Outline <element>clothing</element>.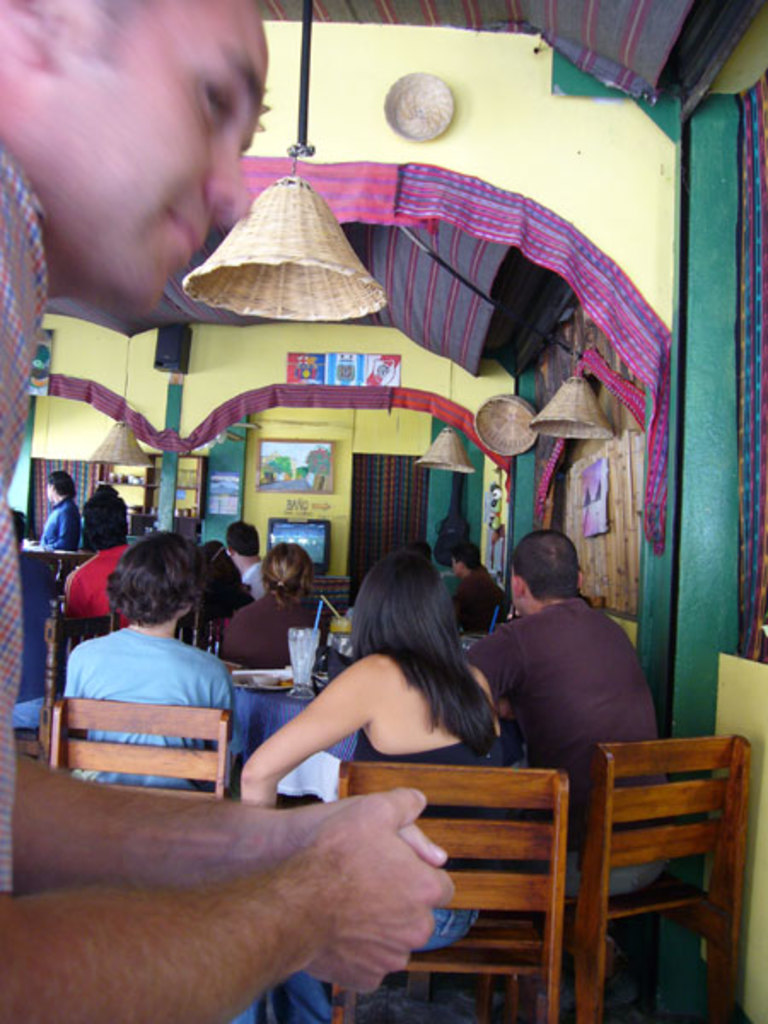
Outline: left=241, top=558, right=261, bottom=599.
